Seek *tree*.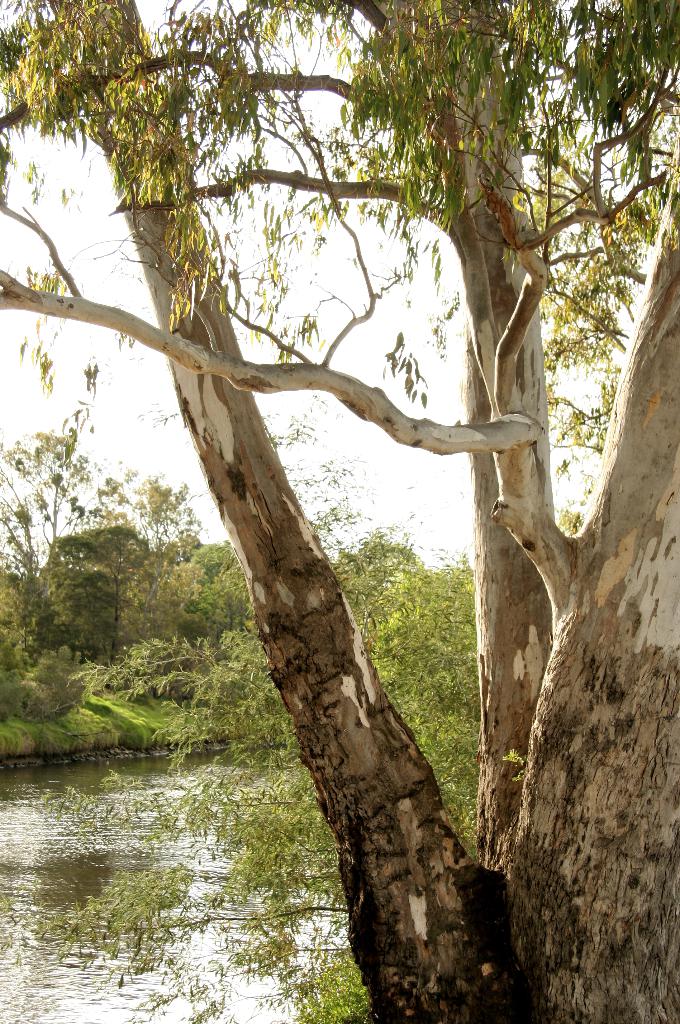
[x1=5, y1=422, x2=105, y2=540].
